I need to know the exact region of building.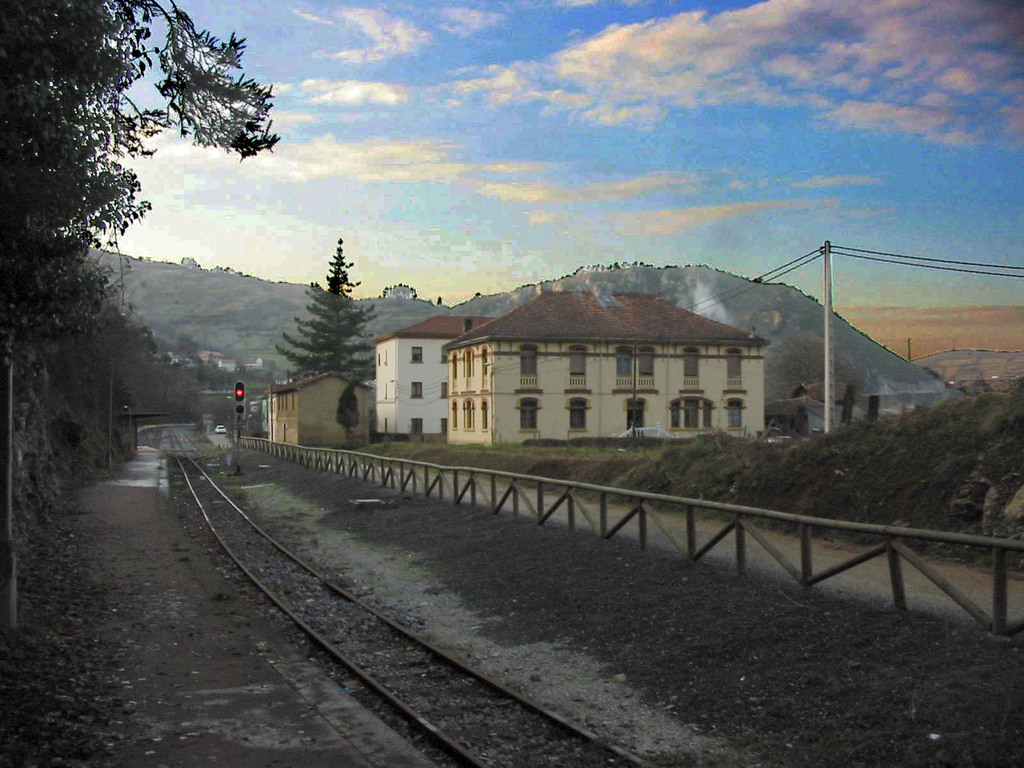
Region: BBox(188, 344, 242, 376).
